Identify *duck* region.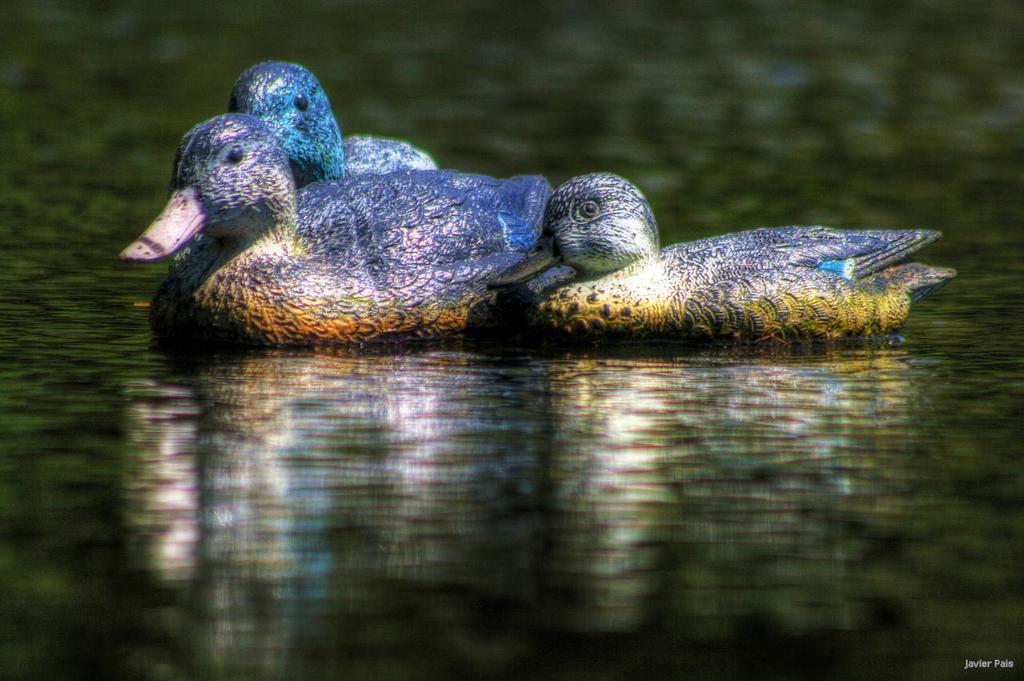
Region: locate(456, 162, 954, 342).
